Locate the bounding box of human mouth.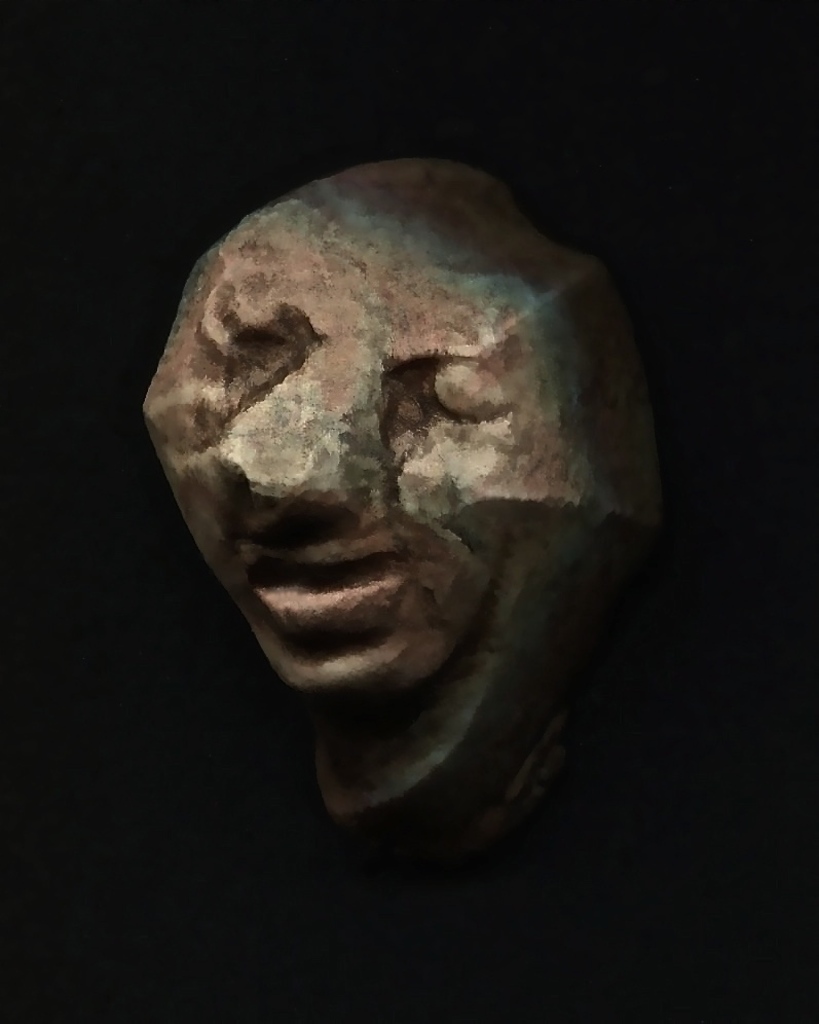
Bounding box: <bbox>235, 531, 407, 638</bbox>.
